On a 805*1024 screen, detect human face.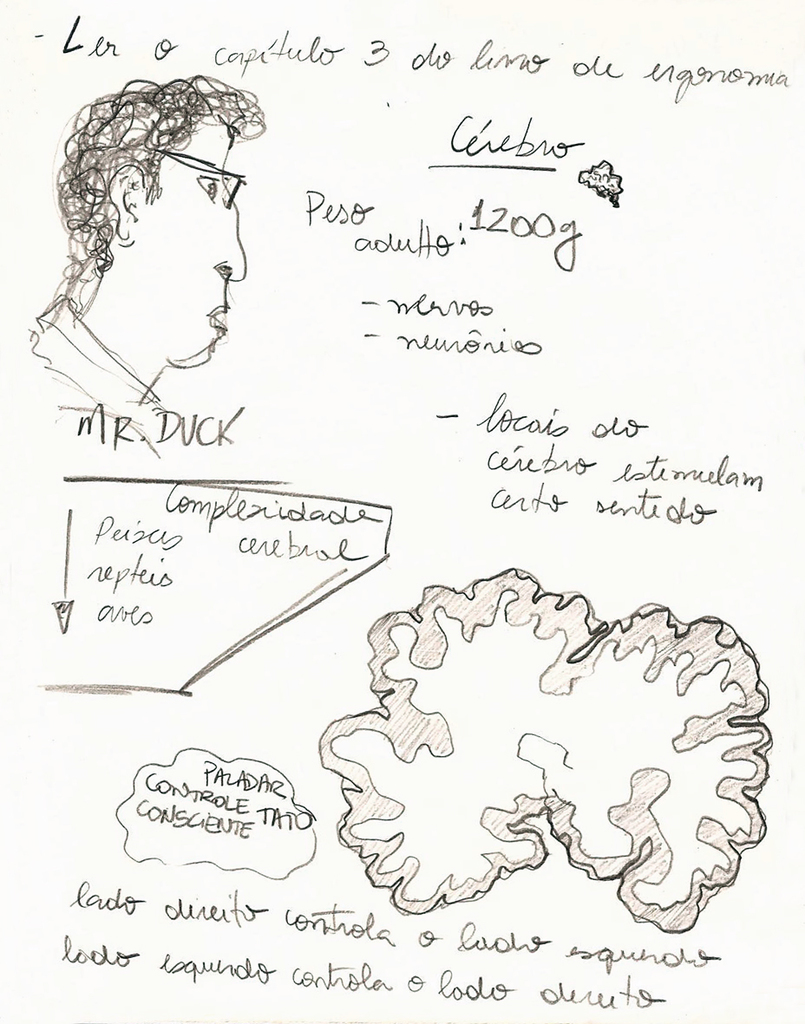
<region>131, 95, 247, 362</region>.
